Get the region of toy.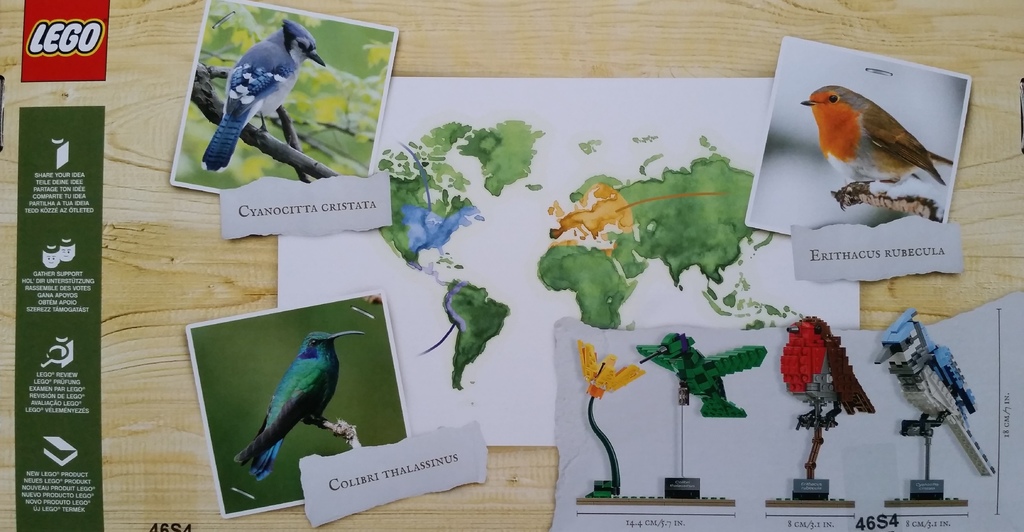
(653, 330, 745, 423).
